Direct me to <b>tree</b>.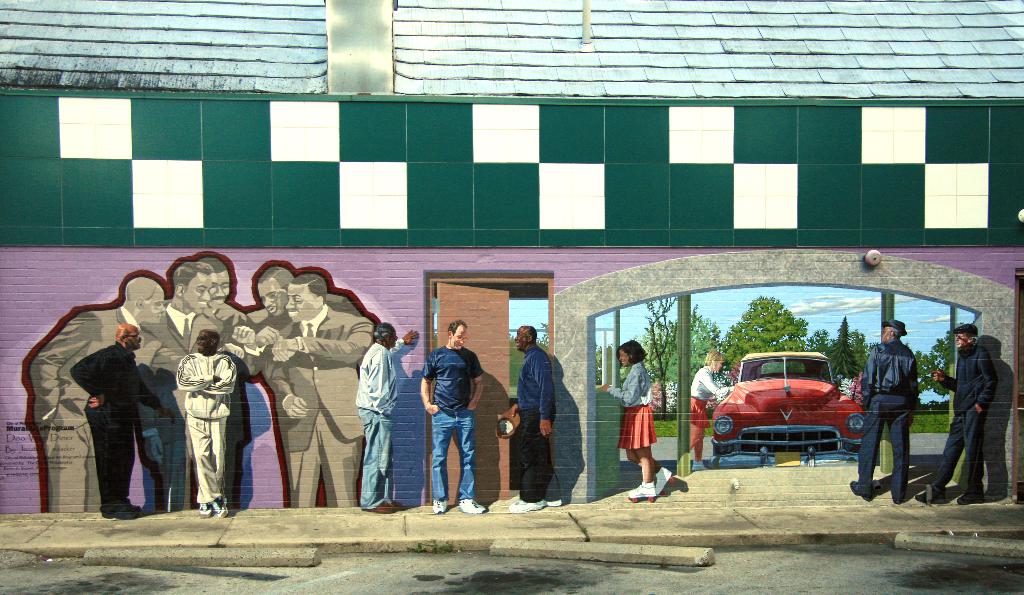
Direction: [x1=716, y1=295, x2=808, y2=366].
